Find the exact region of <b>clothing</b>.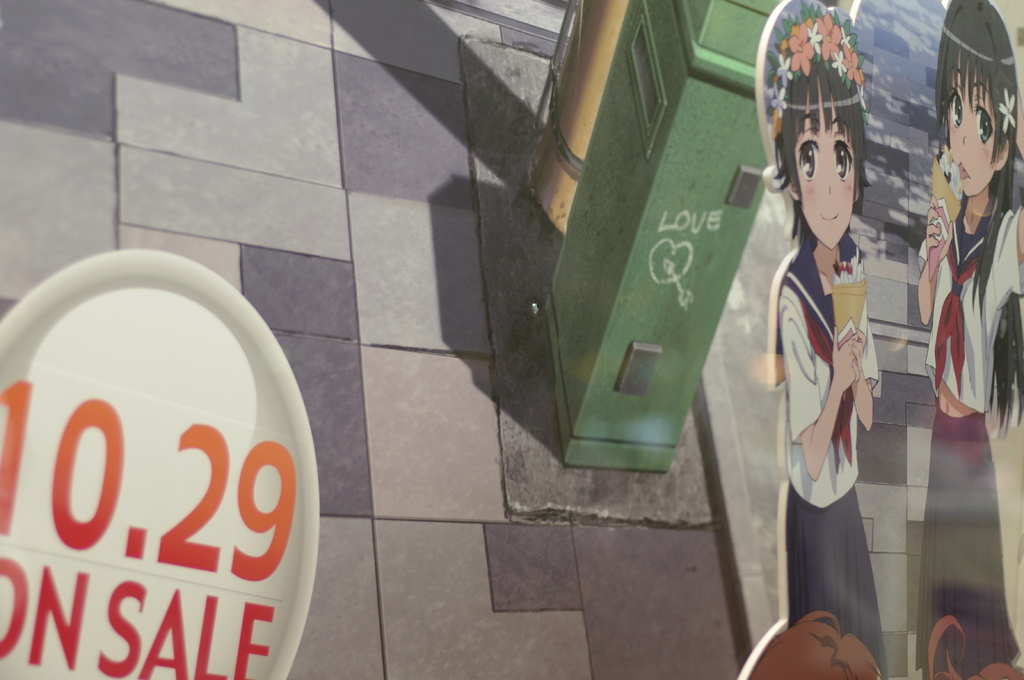
Exact region: {"left": 783, "top": 227, "right": 887, "bottom": 669}.
